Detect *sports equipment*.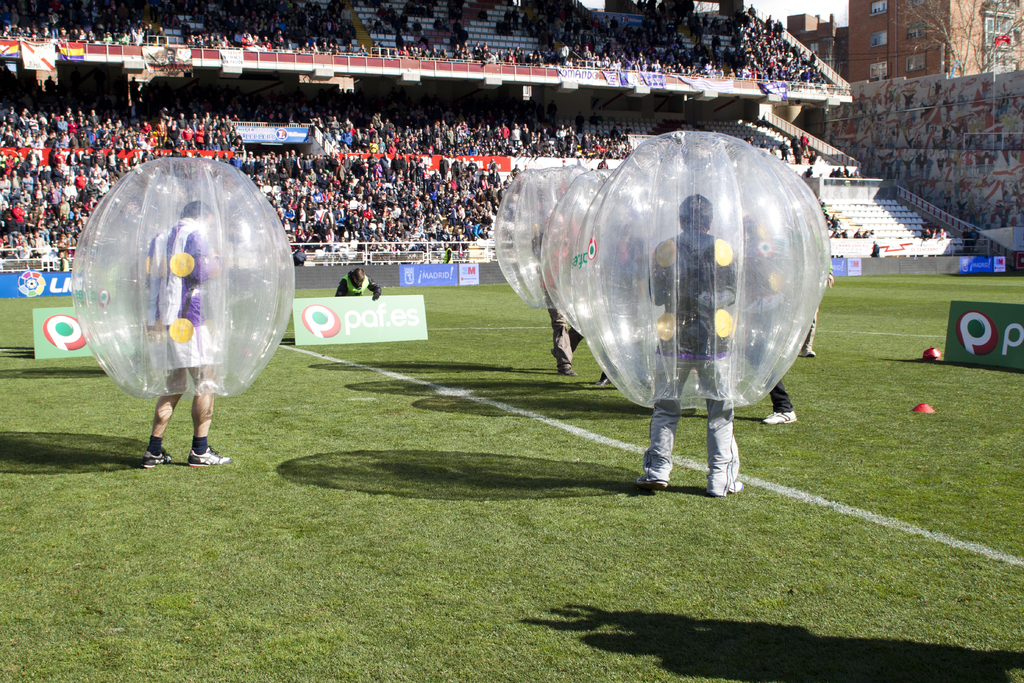
Detected at bbox=(138, 451, 172, 468).
